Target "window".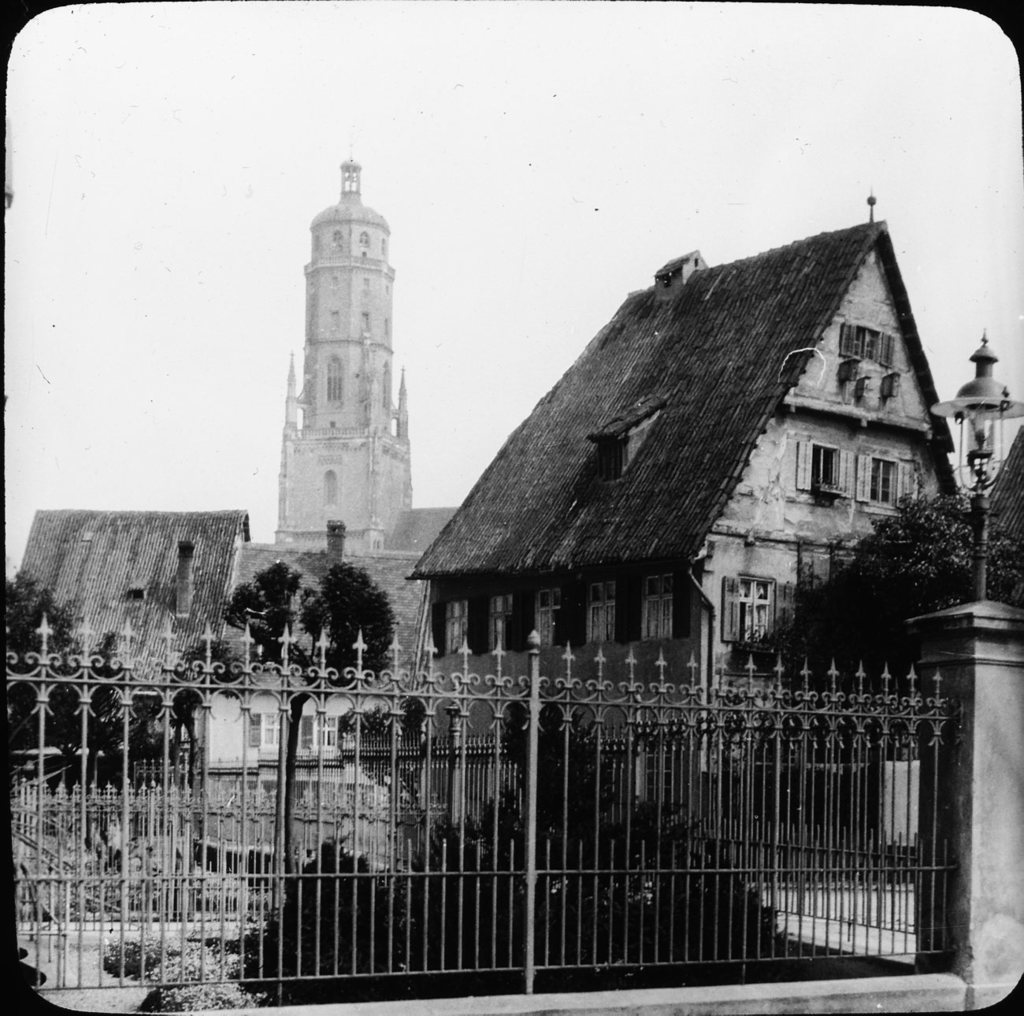
Target region: {"x1": 535, "y1": 593, "x2": 565, "y2": 652}.
